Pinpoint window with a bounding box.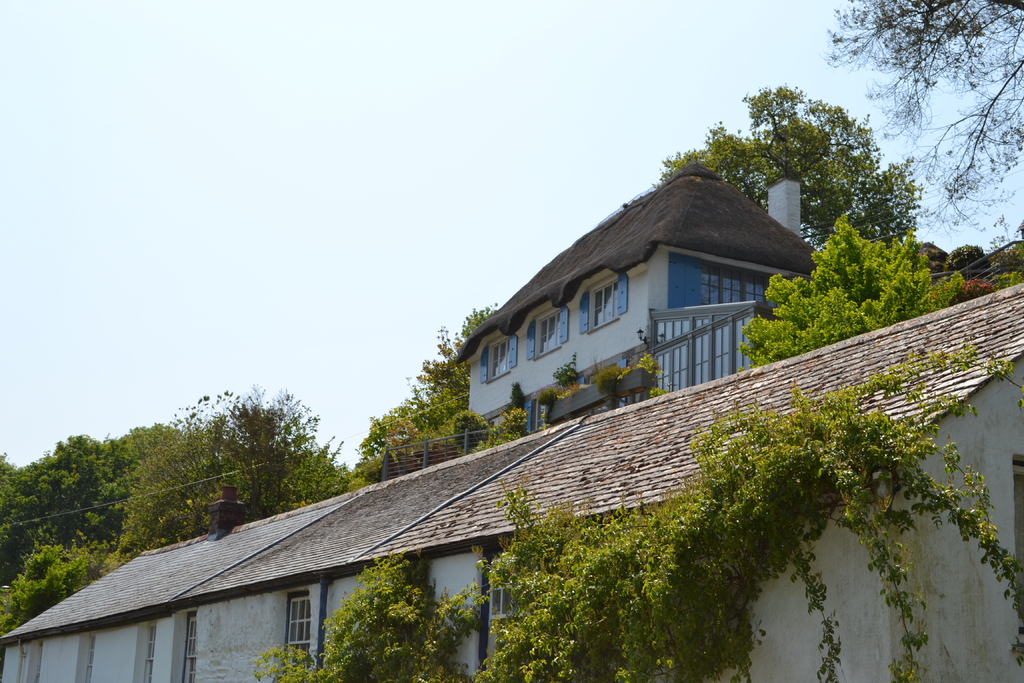
box=[80, 639, 90, 682].
